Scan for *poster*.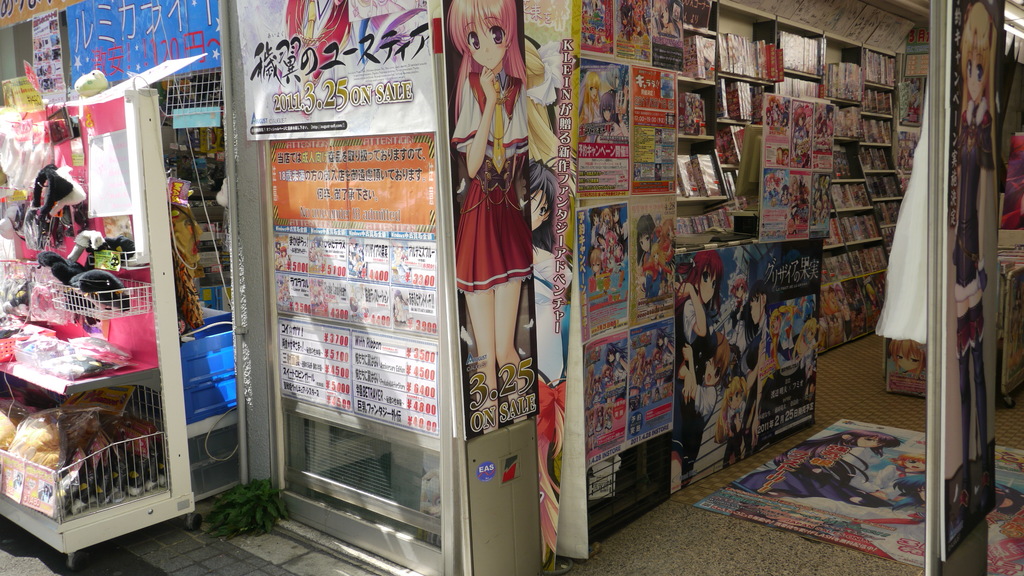
Scan result: (left=580, top=54, right=628, bottom=192).
